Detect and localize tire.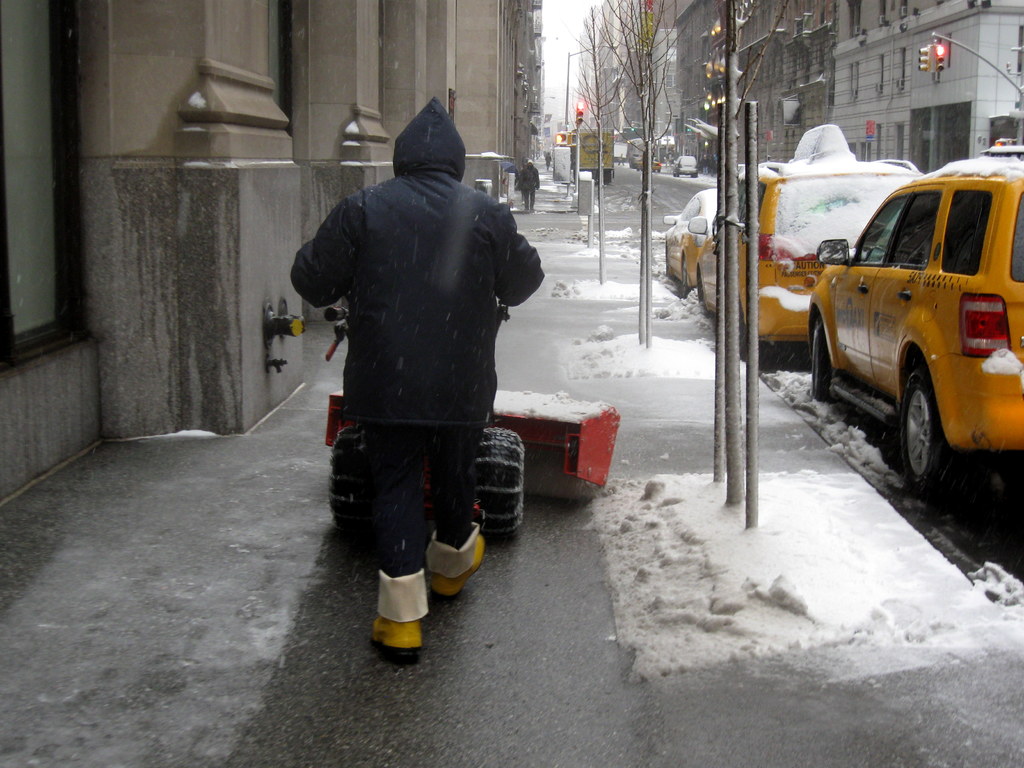
Localized at locate(648, 166, 654, 173).
